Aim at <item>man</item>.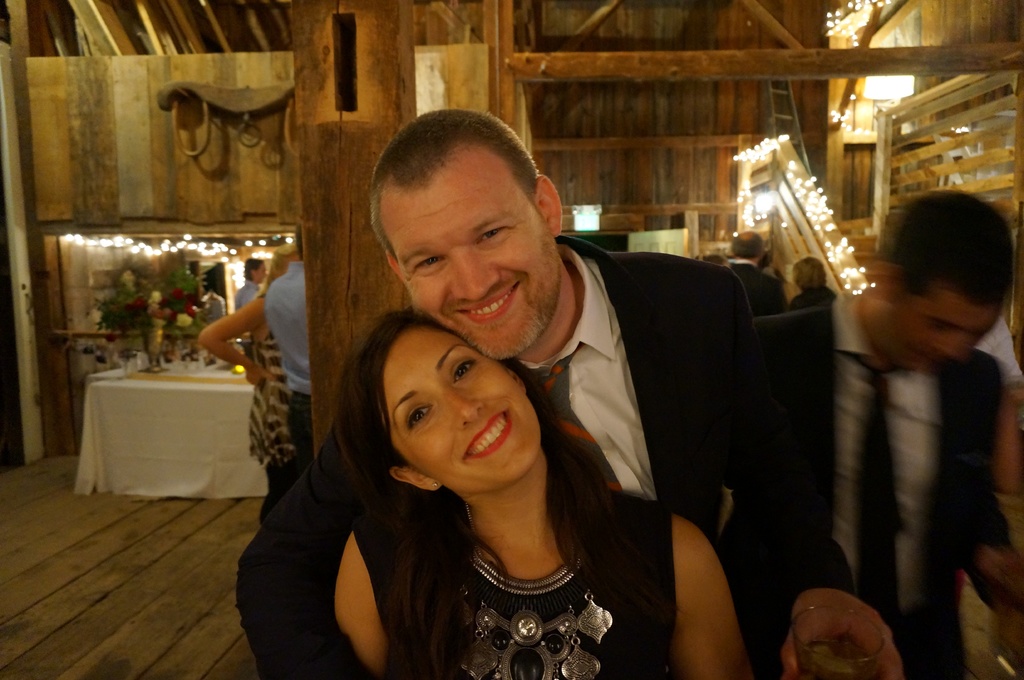
Aimed at Rect(724, 226, 788, 317).
